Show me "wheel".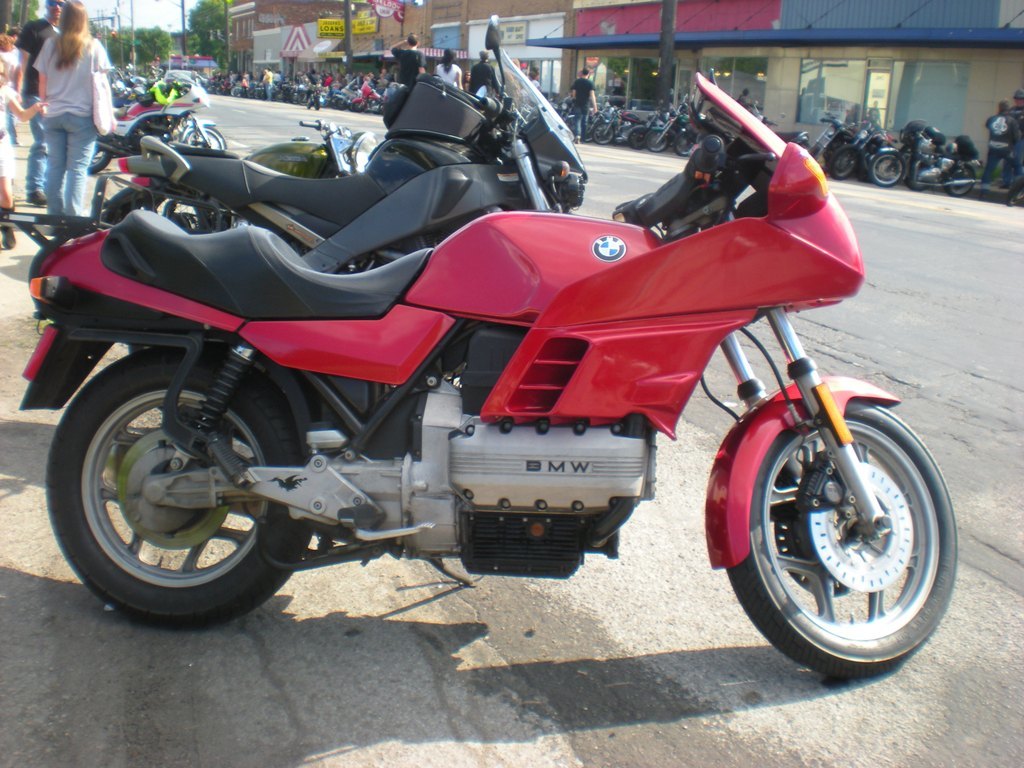
"wheel" is here: [1004,179,1023,205].
